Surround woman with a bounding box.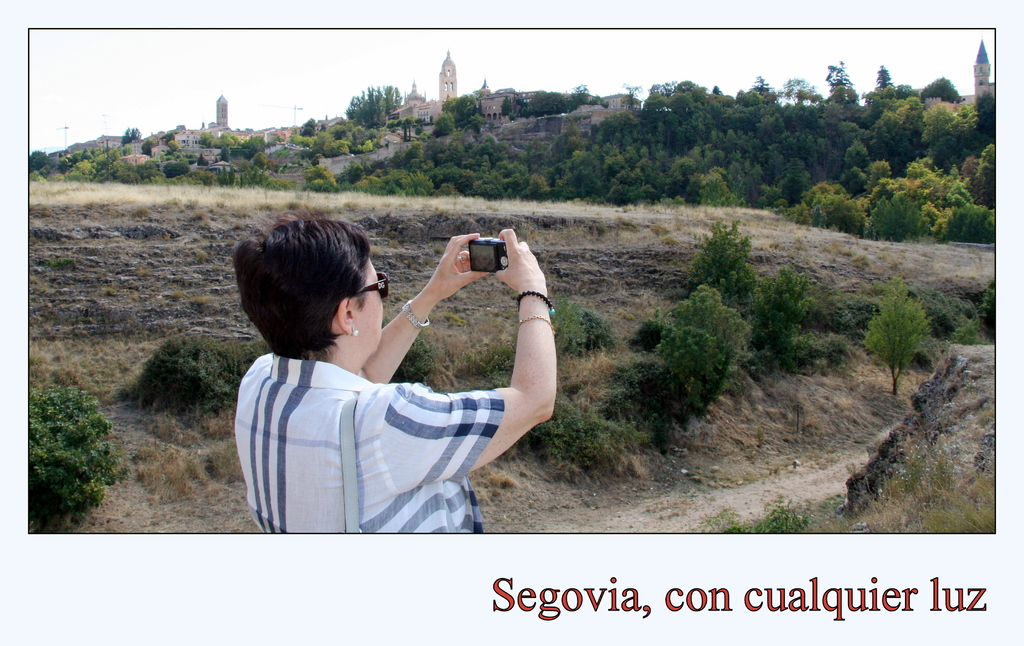
<box>212,173,574,561</box>.
